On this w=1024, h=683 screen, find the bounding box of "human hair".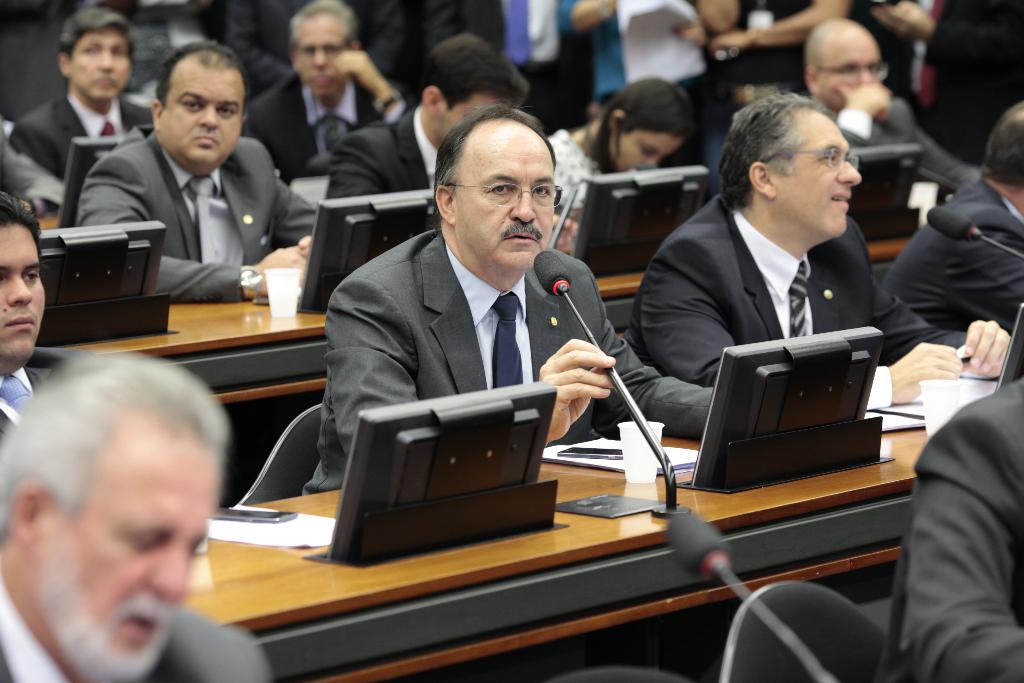
Bounding box: 56 5 139 66.
